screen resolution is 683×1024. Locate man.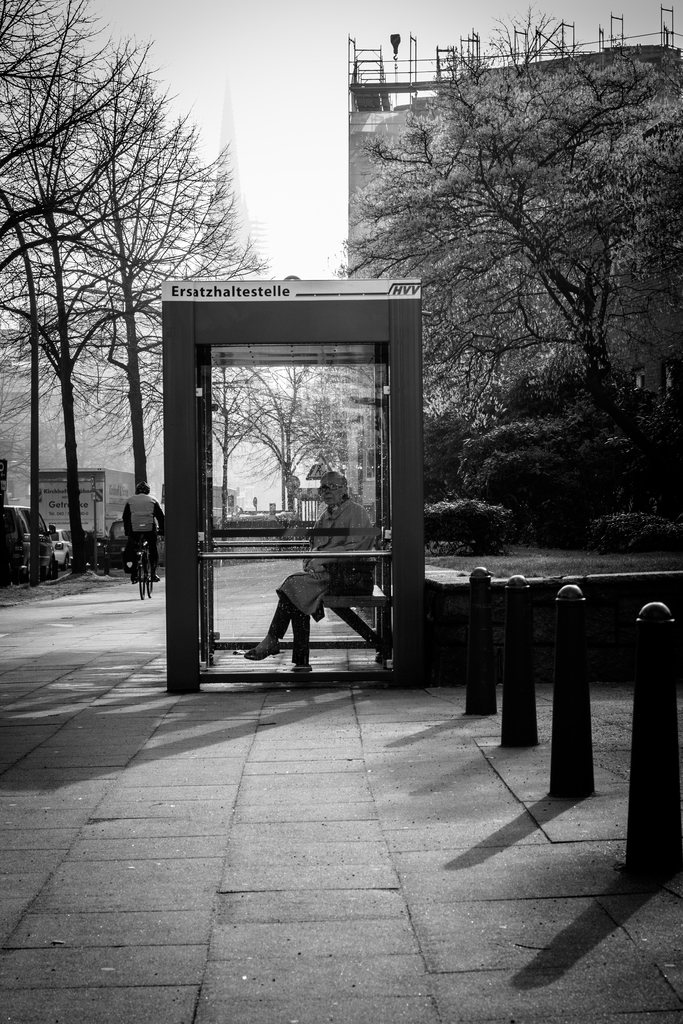
Rect(118, 477, 162, 584).
